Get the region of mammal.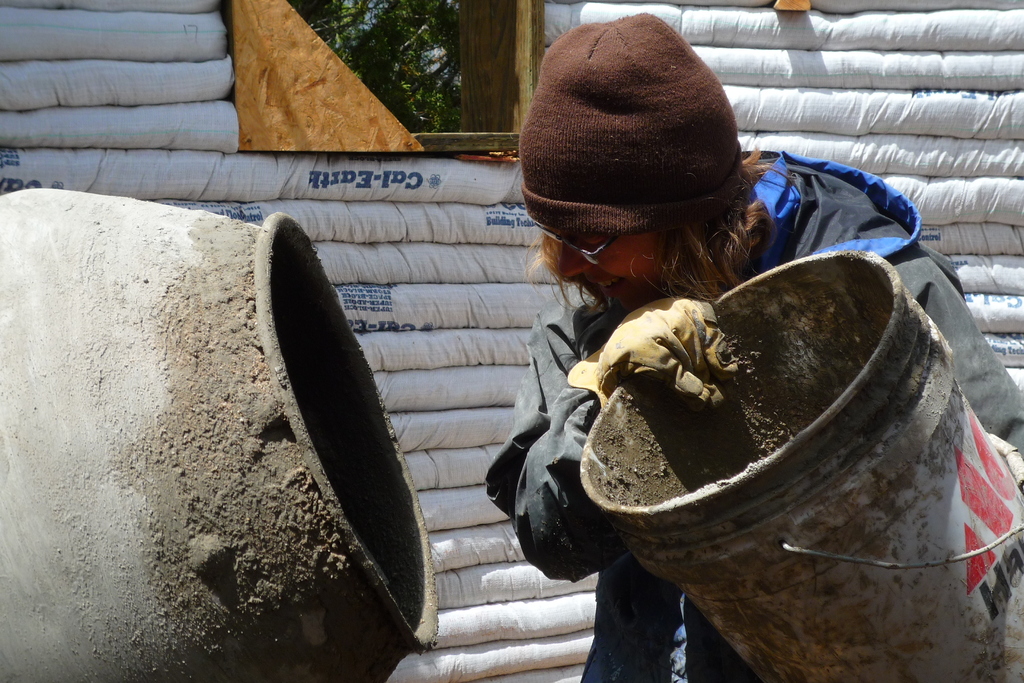
{"x1": 370, "y1": 82, "x2": 970, "y2": 627}.
